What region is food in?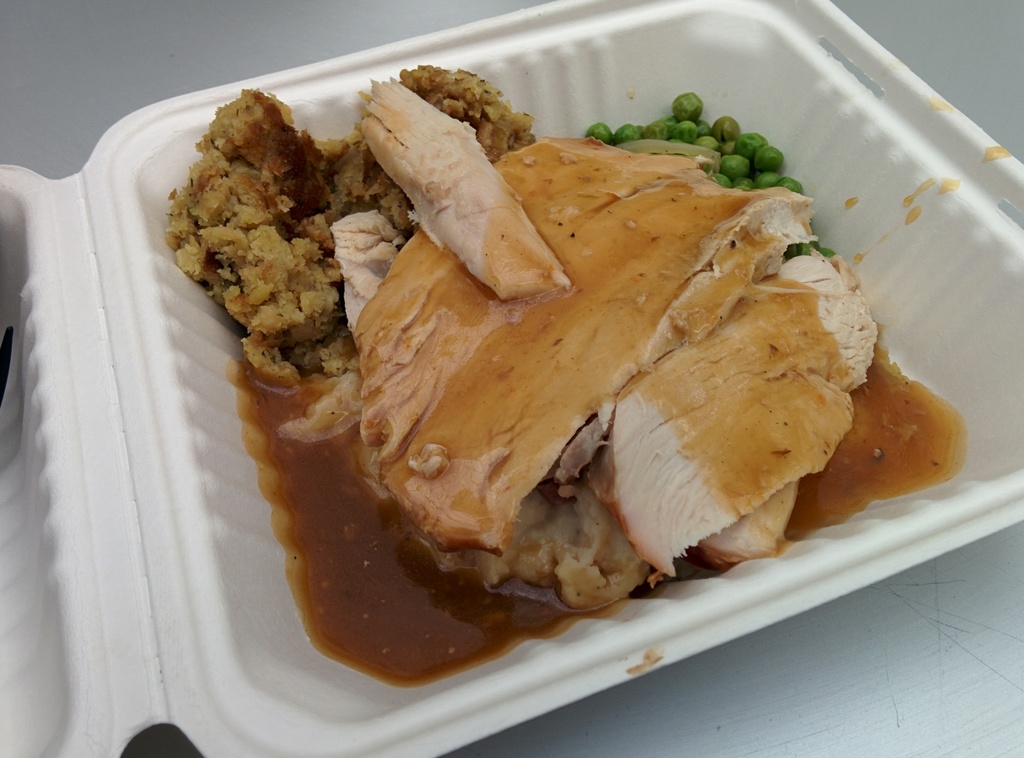
region(166, 63, 966, 681).
